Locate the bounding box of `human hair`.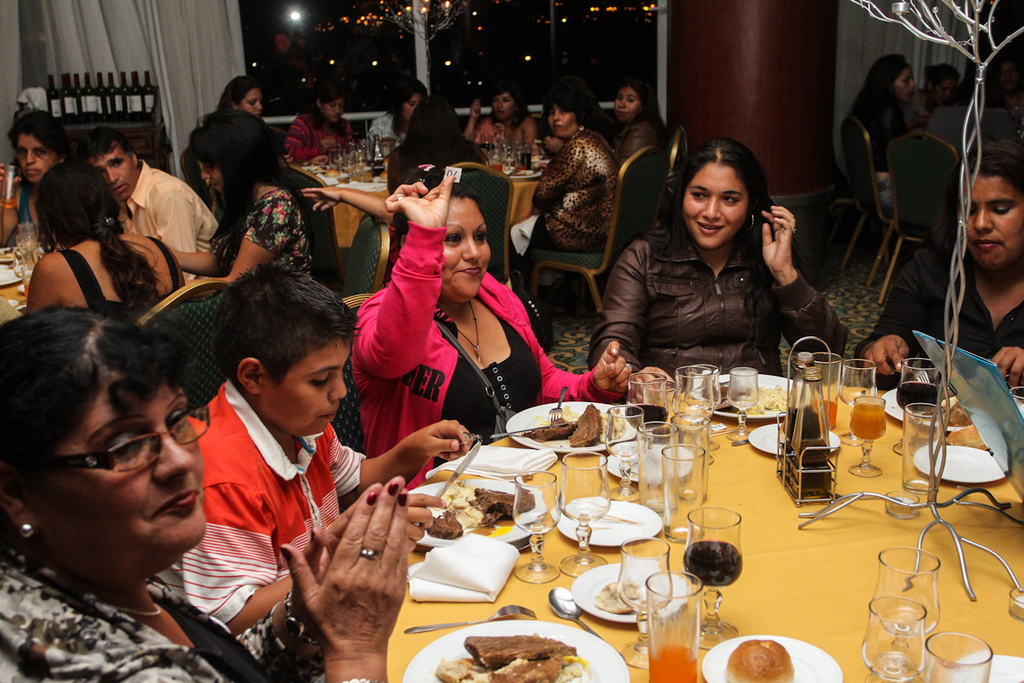
Bounding box: Rect(381, 80, 427, 137).
